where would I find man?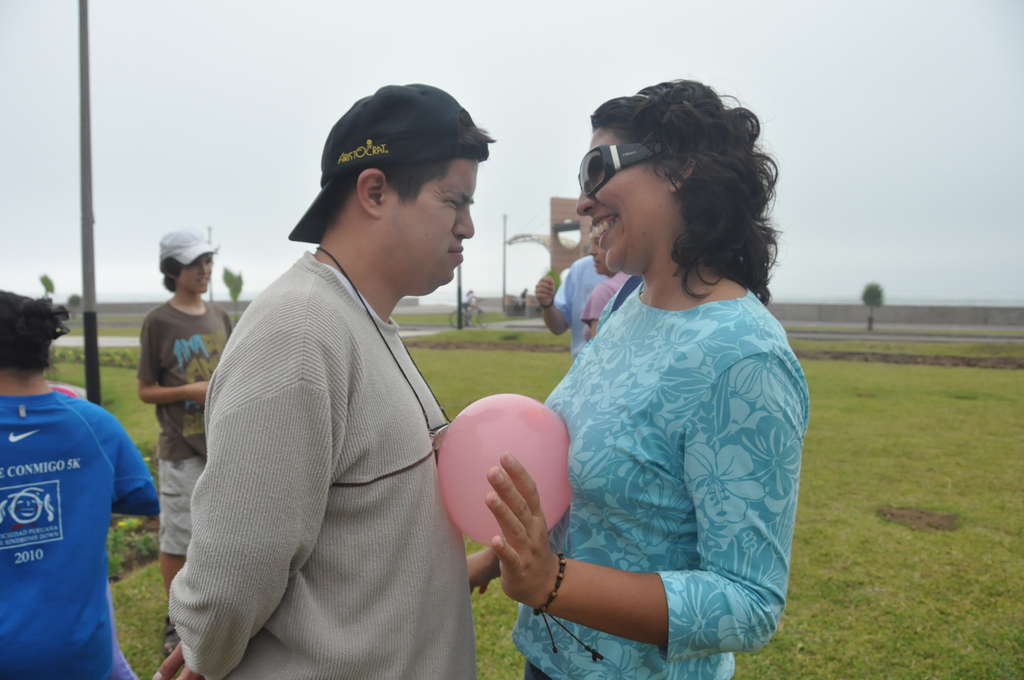
At [530,254,605,359].
